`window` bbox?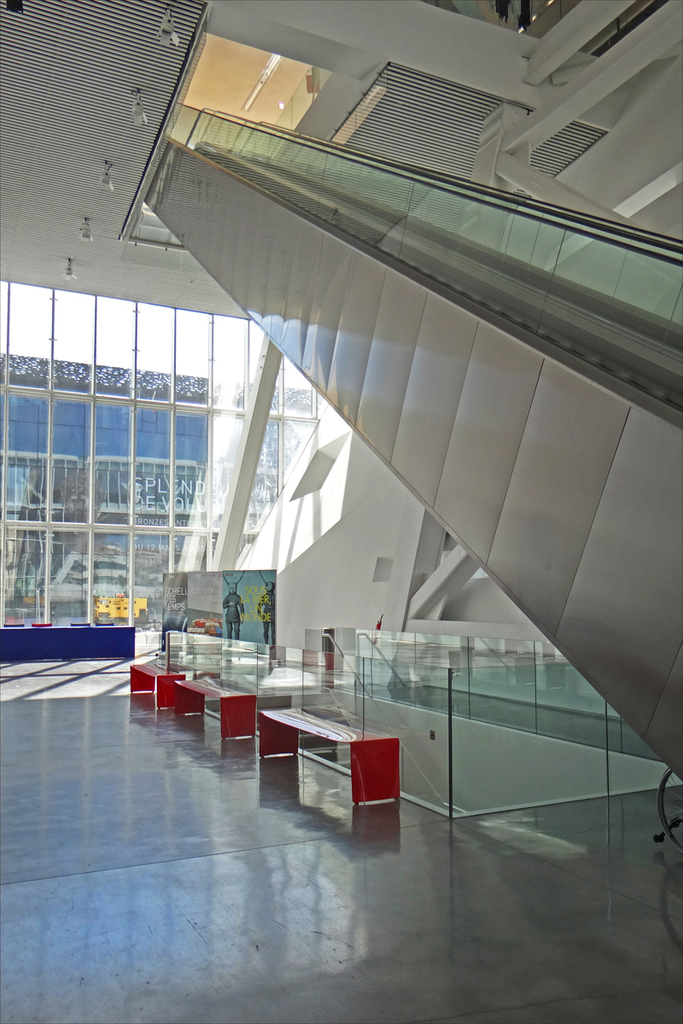
20/248/230/623
